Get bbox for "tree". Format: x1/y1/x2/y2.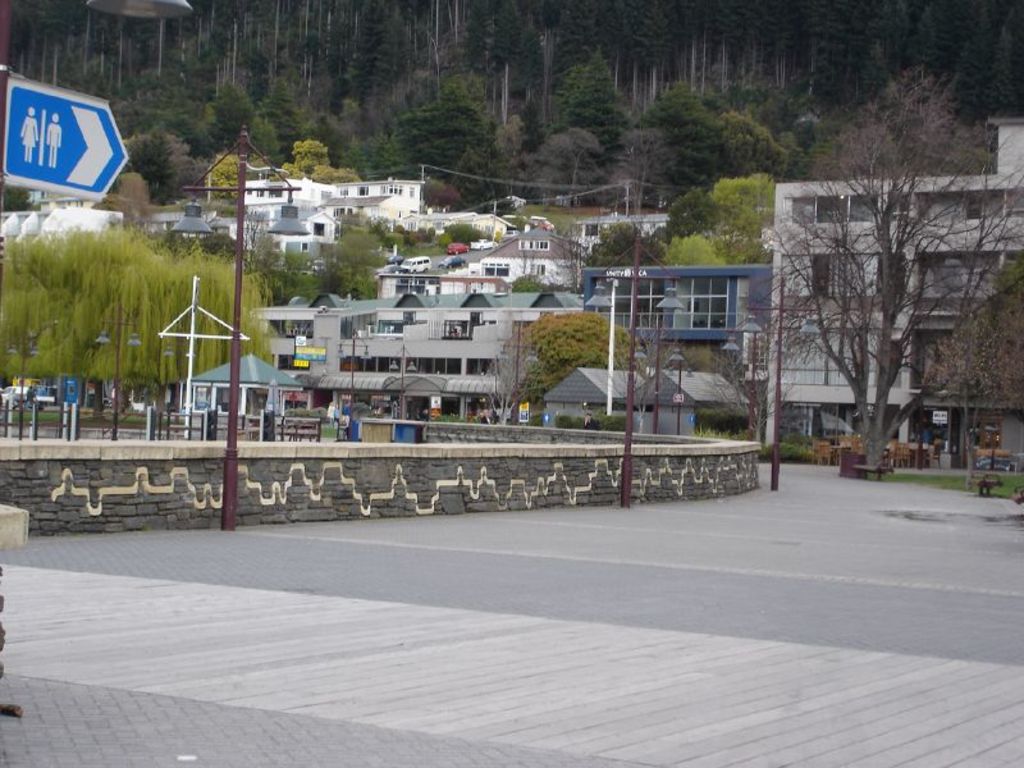
756/128/984/476.
